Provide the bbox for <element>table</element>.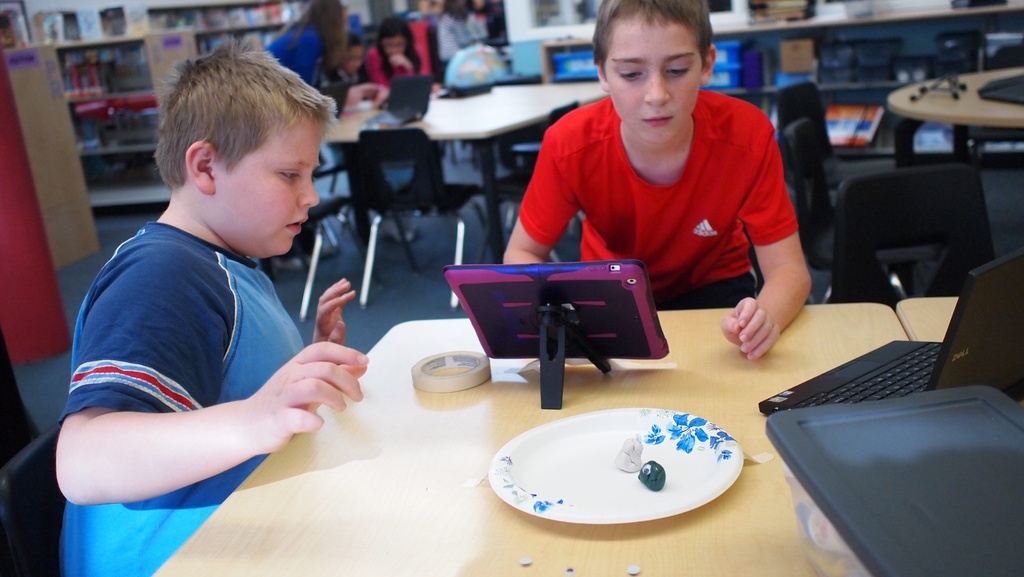
<box>885,66,1023,170</box>.
